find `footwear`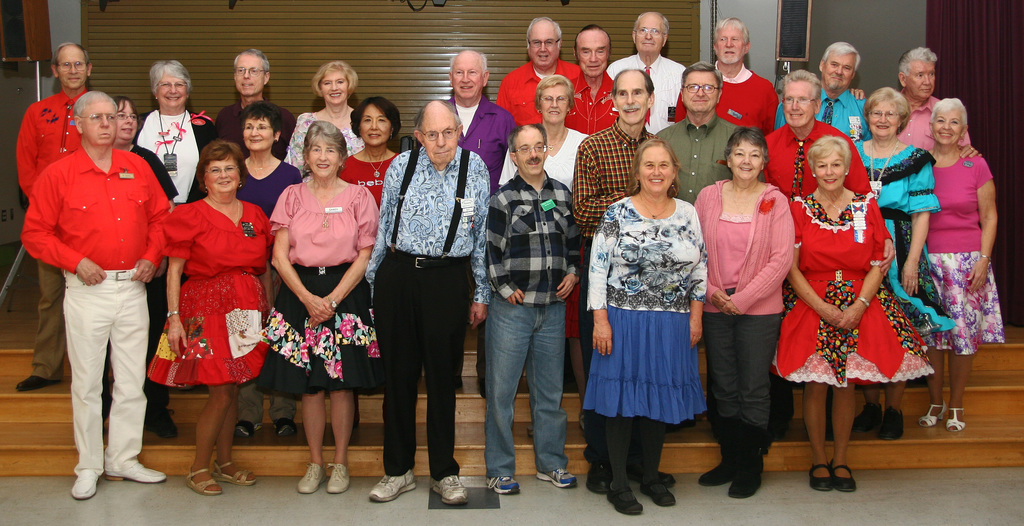
crop(922, 399, 947, 427)
